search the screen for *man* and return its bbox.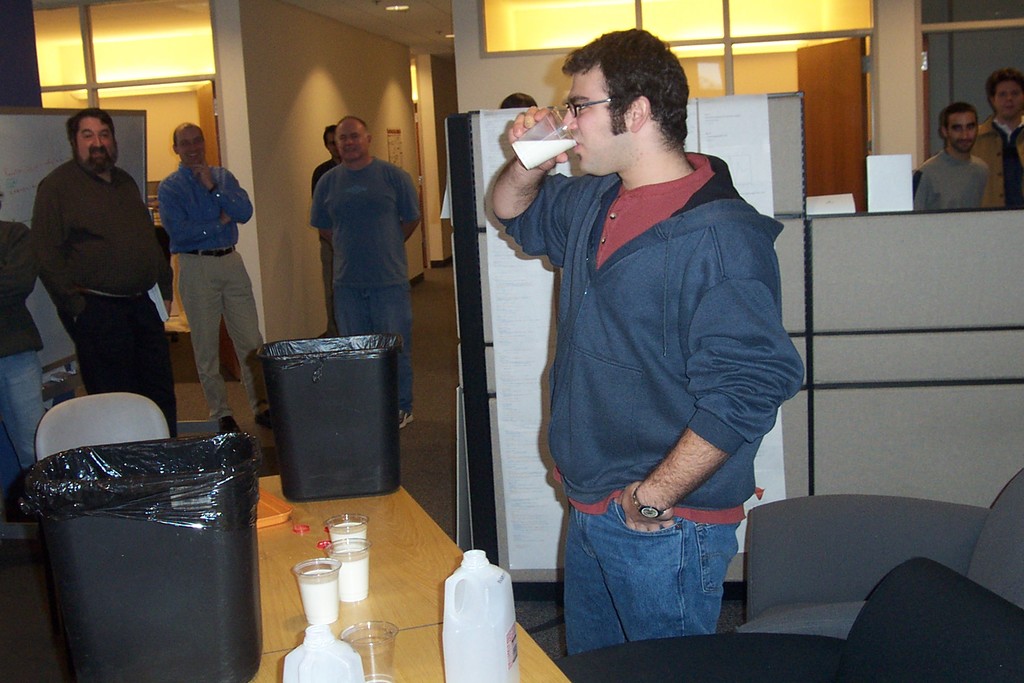
Found: (303, 110, 420, 433).
